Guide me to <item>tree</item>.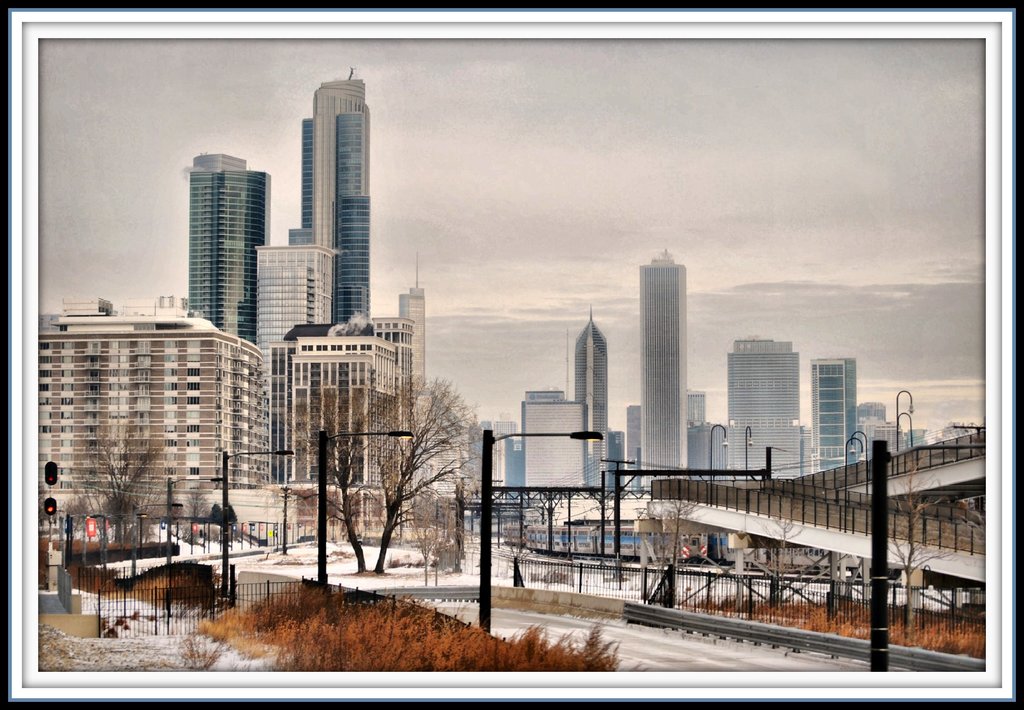
Guidance: x1=257, y1=389, x2=370, y2=573.
